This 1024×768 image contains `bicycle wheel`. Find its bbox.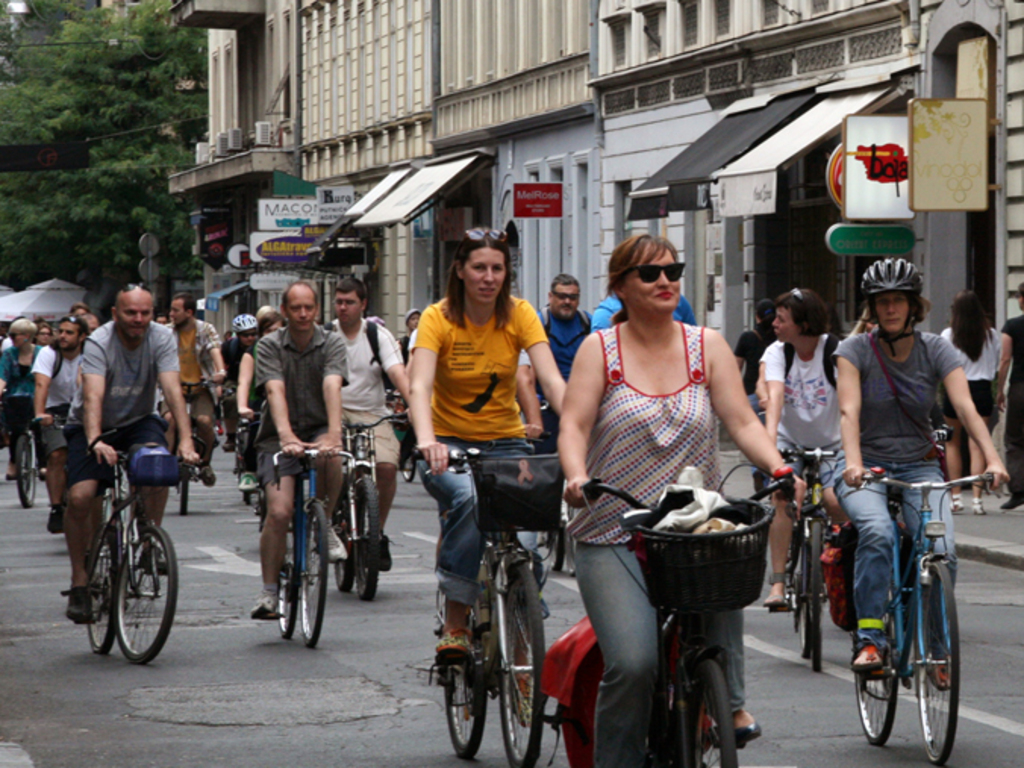
333 480 354 588.
